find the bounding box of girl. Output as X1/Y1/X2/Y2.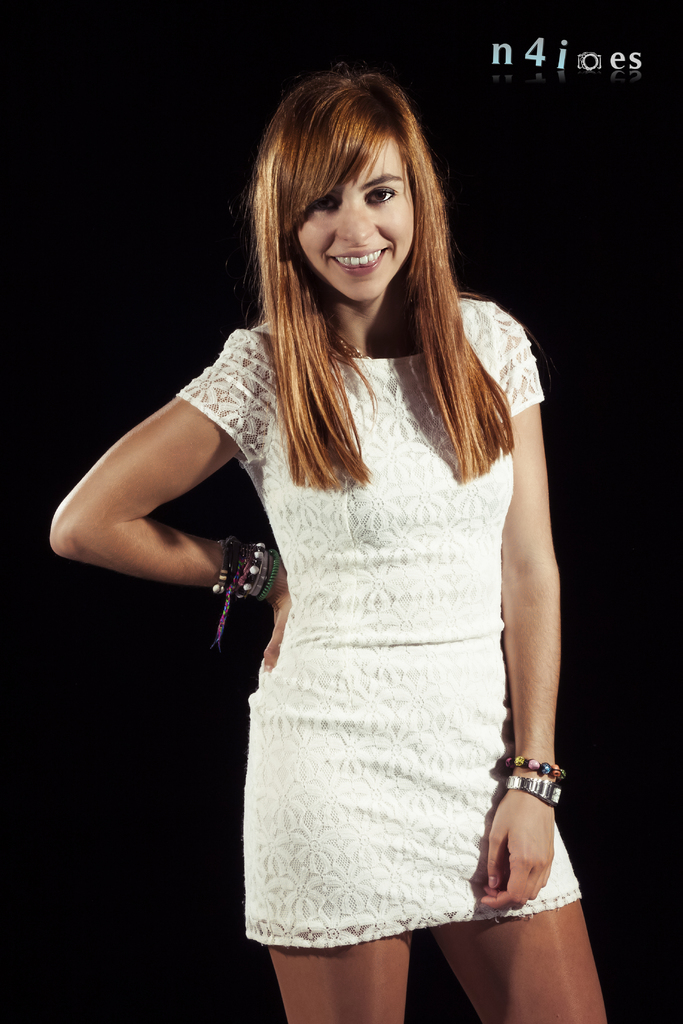
51/89/614/1023.
